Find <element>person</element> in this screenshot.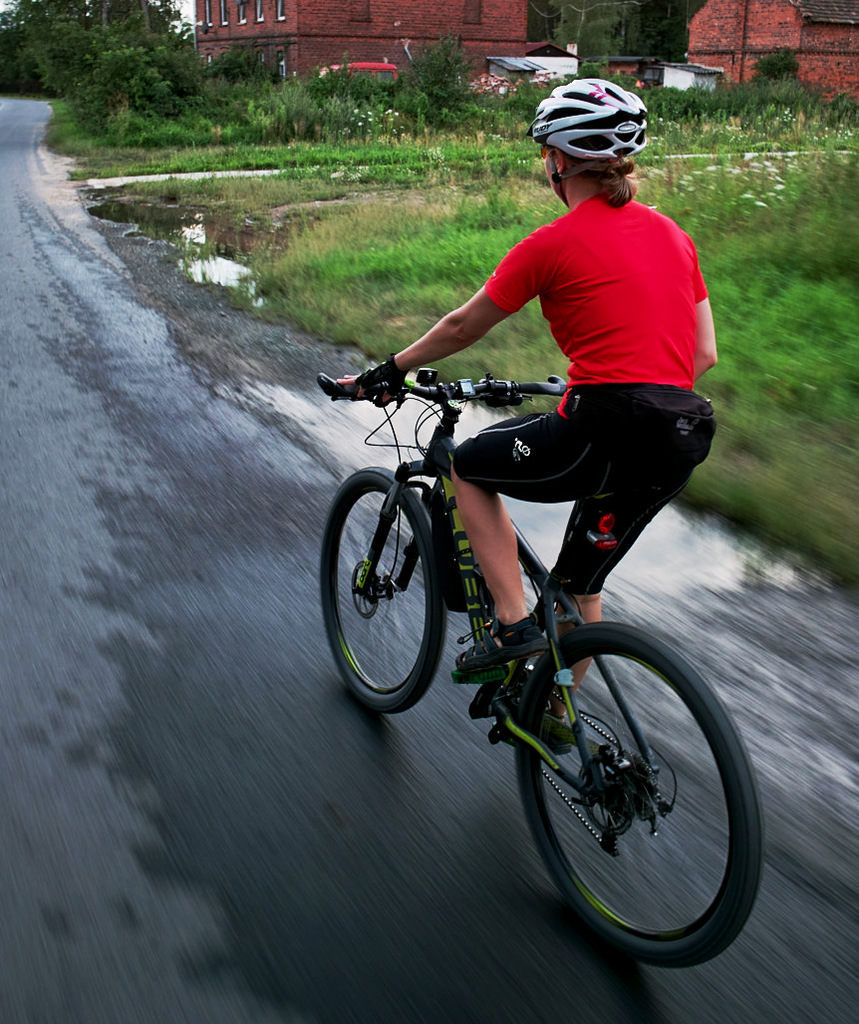
The bounding box for <element>person</element> is 393, 87, 722, 631.
